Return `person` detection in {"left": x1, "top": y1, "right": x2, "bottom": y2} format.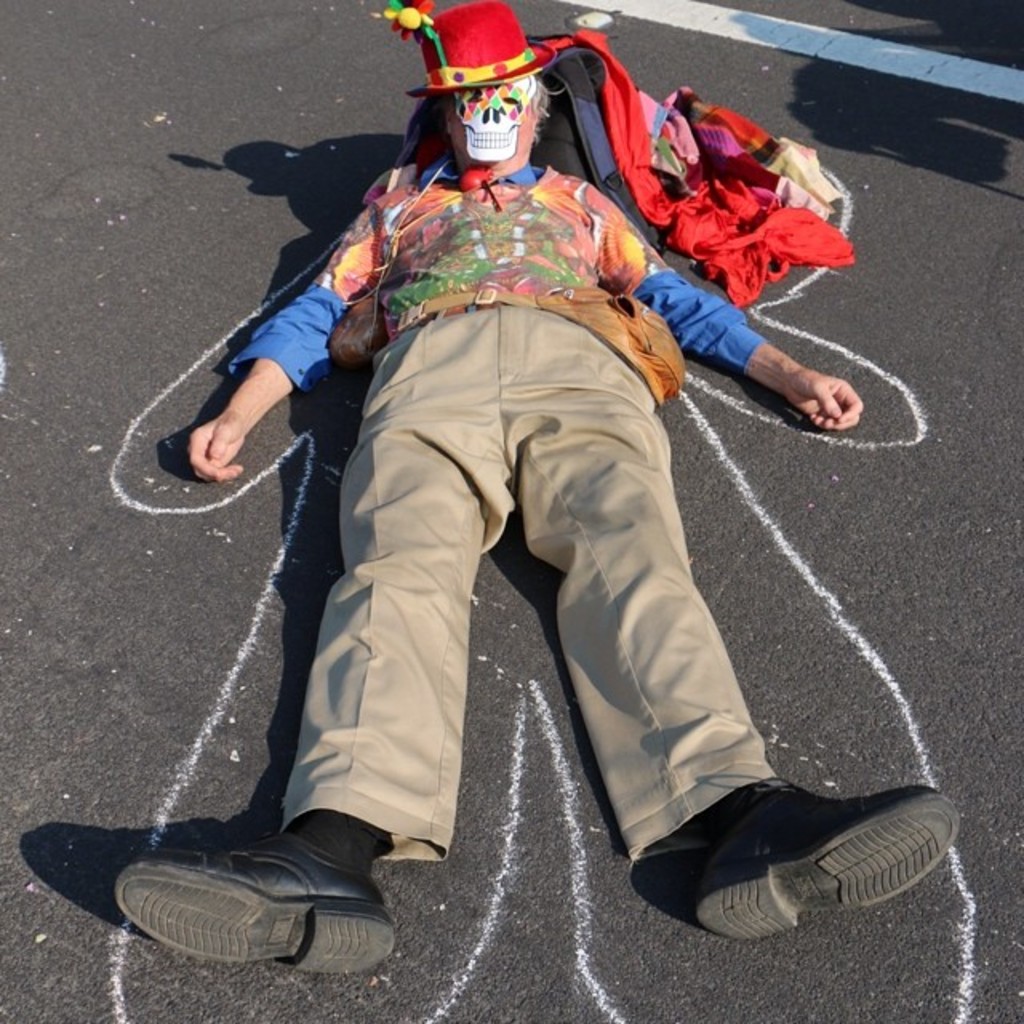
{"left": 110, "top": 0, "right": 963, "bottom": 974}.
